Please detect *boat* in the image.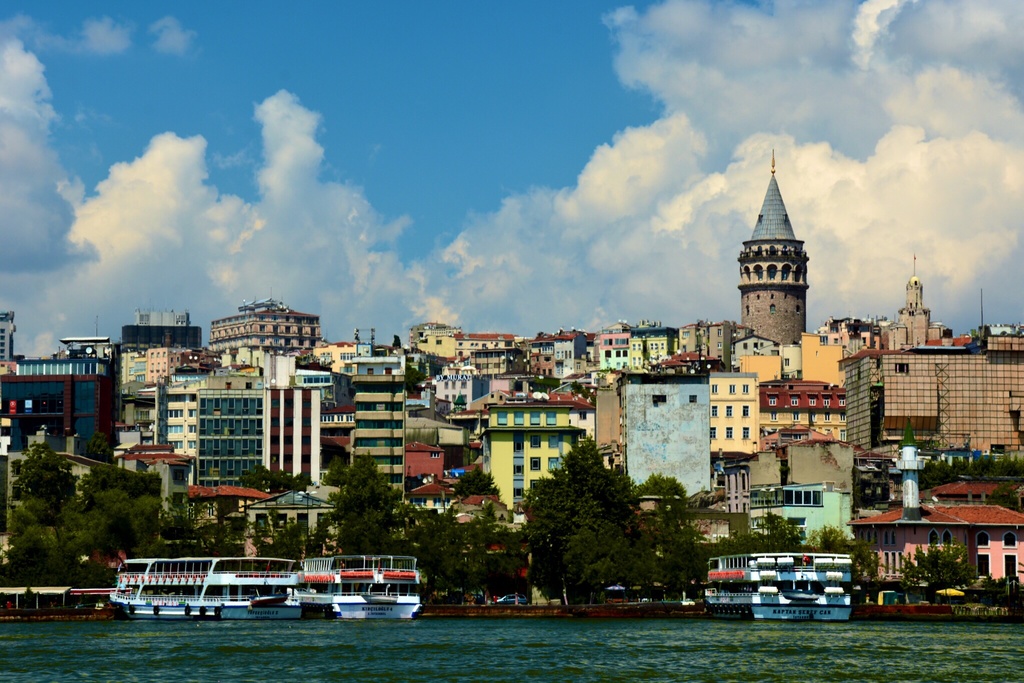
[x1=295, y1=551, x2=425, y2=623].
